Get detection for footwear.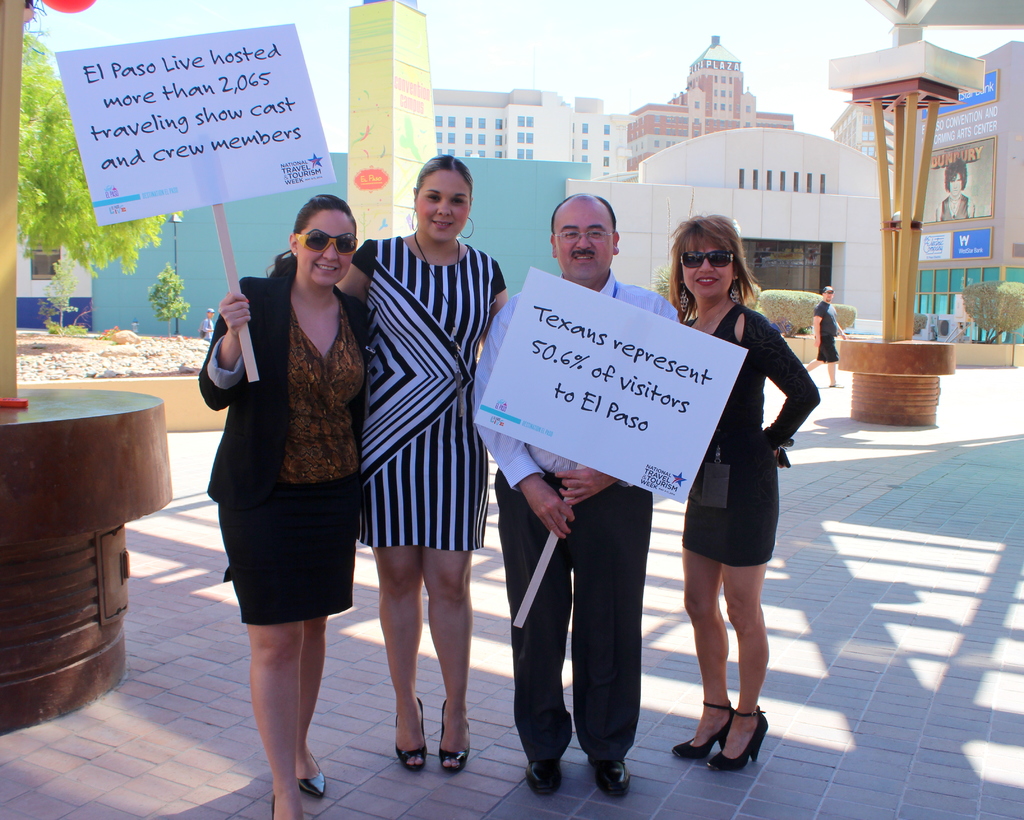
Detection: BBox(437, 697, 475, 770).
